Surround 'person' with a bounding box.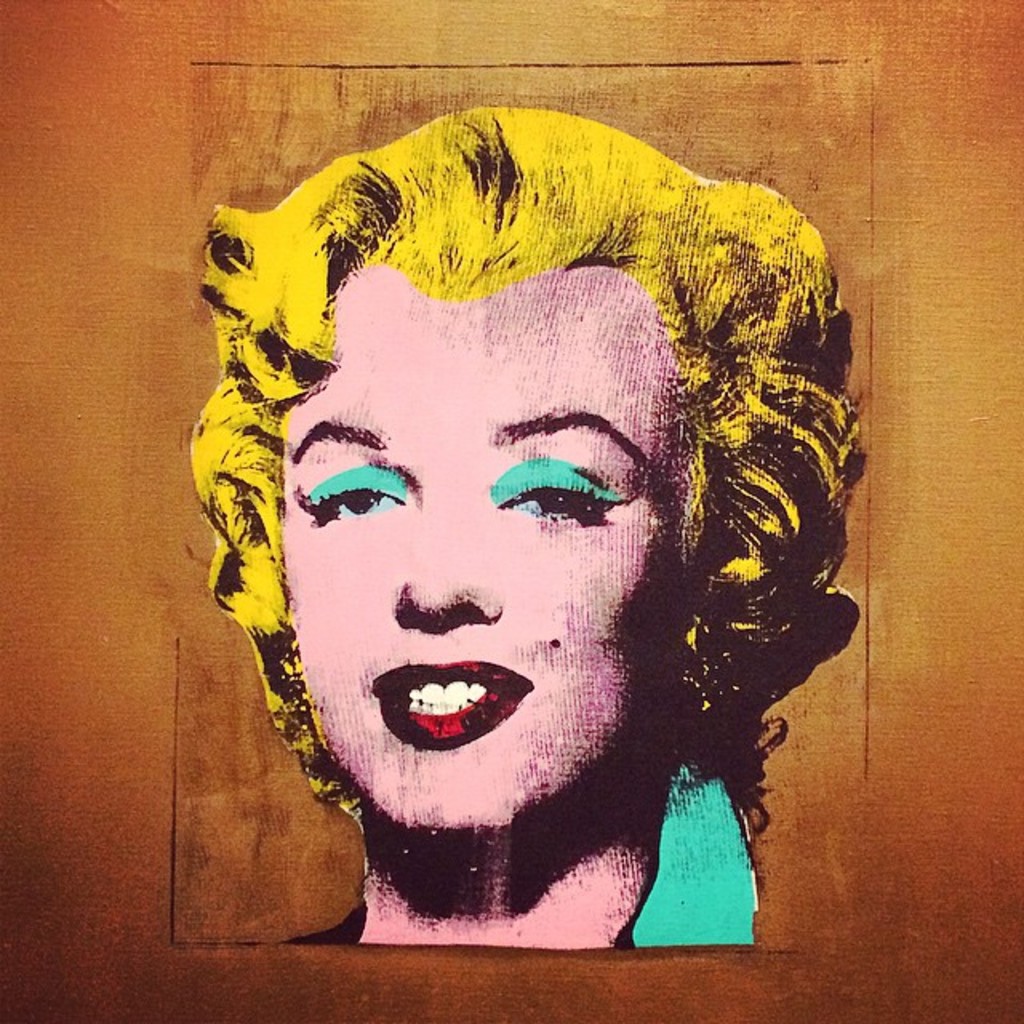
x1=192, y1=109, x2=864, y2=949.
